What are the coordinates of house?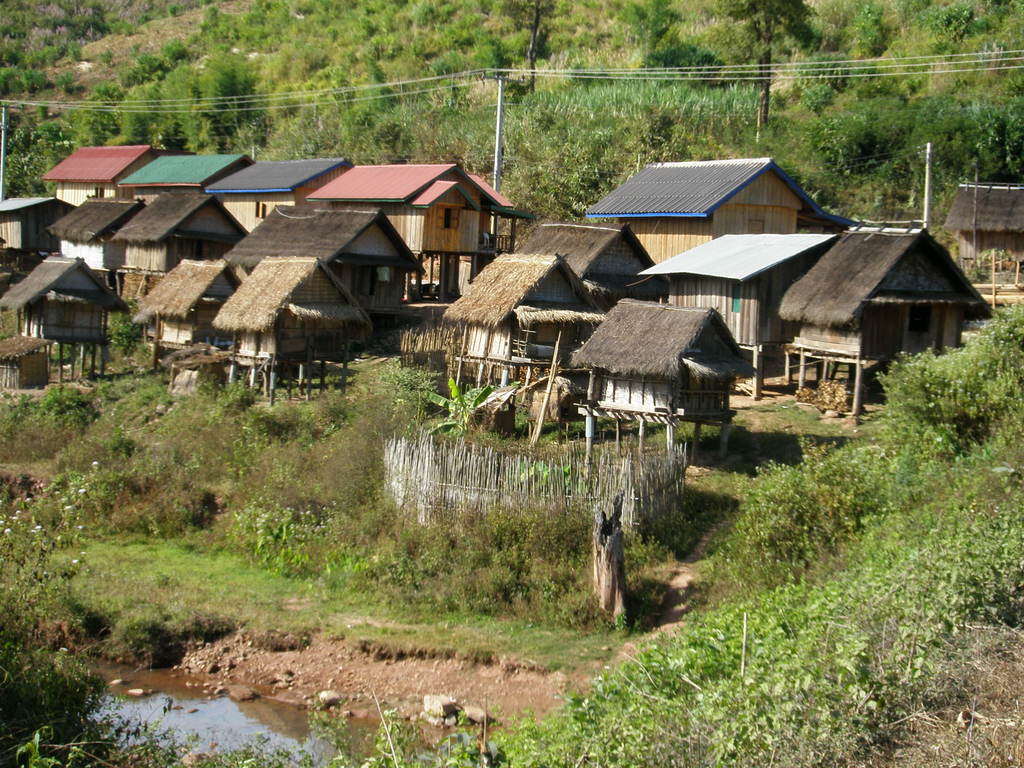
Rect(214, 259, 362, 354).
